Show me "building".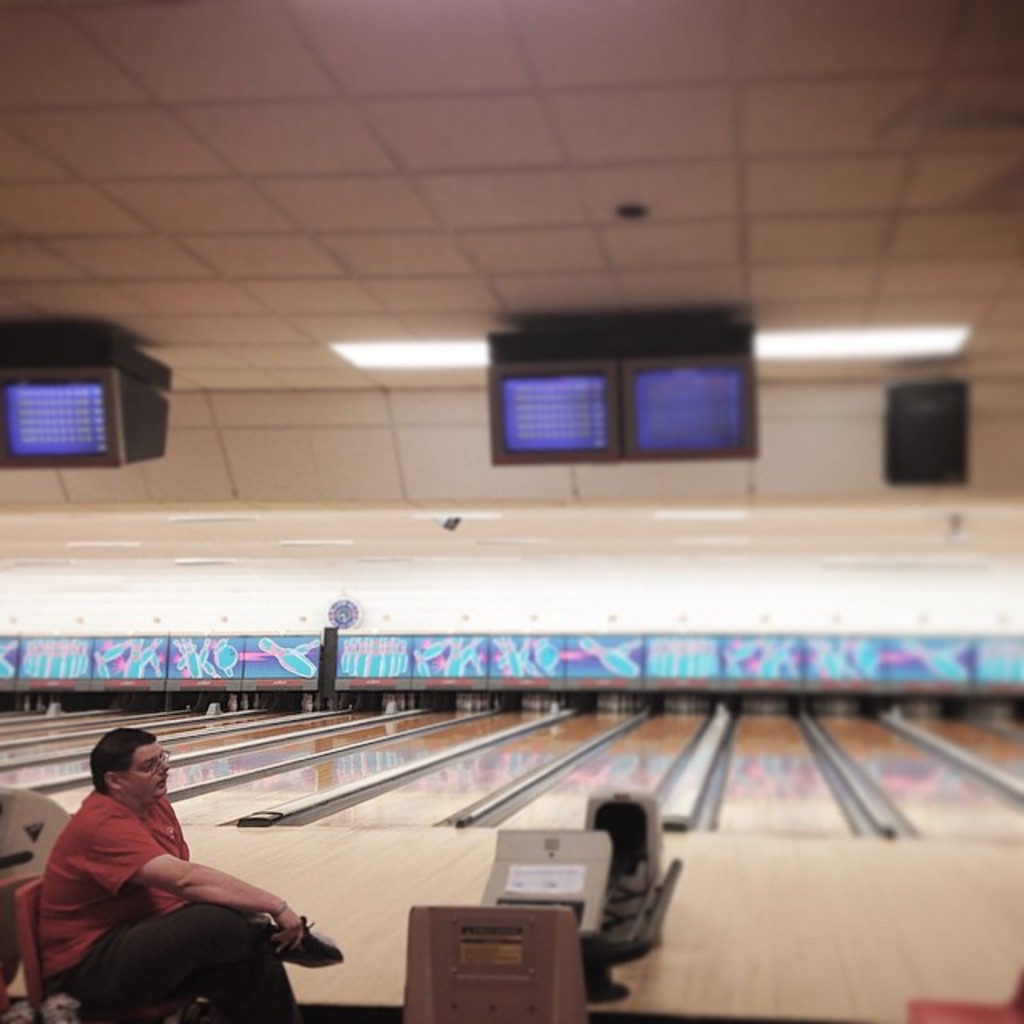
"building" is here: bbox(0, 0, 1022, 1022).
